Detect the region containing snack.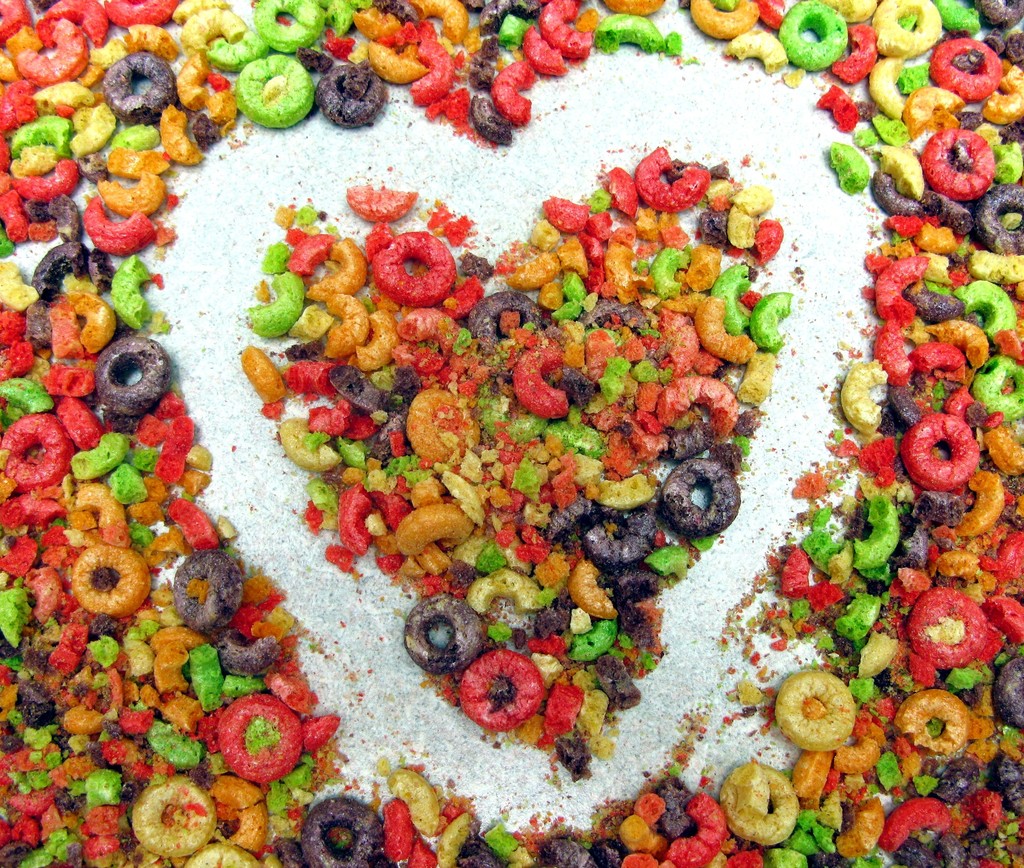
Rect(395, 391, 486, 485).
